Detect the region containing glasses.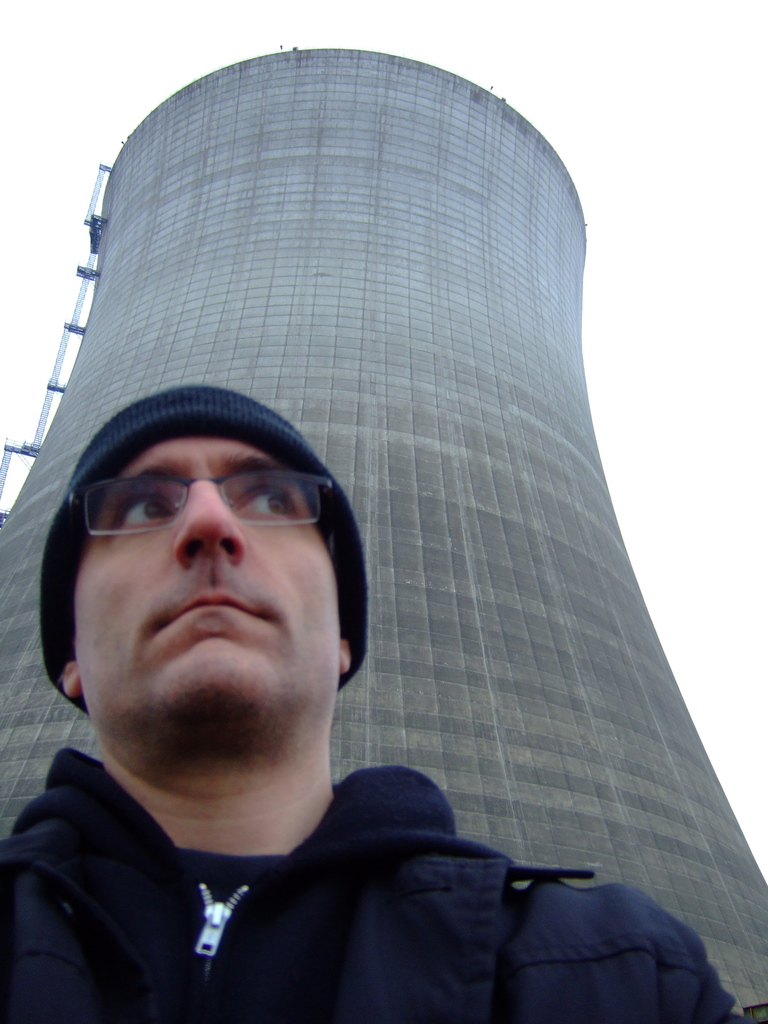
(x1=65, y1=466, x2=332, y2=537).
